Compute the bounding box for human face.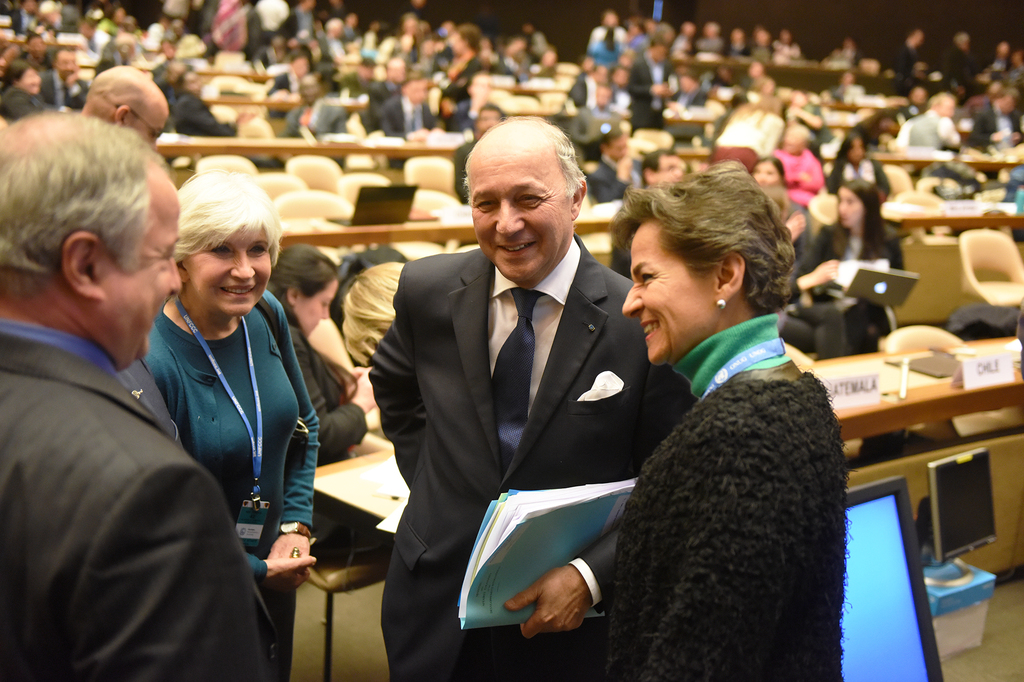
{"left": 296, "top": 277, "right": 339, "bottom": 338}.
